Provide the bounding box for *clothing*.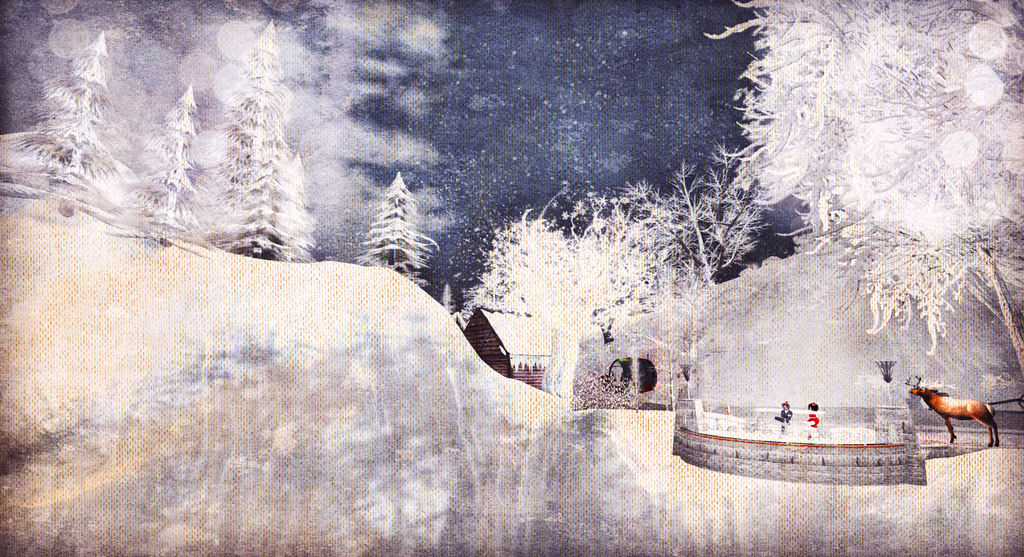
780:408:795:431.
